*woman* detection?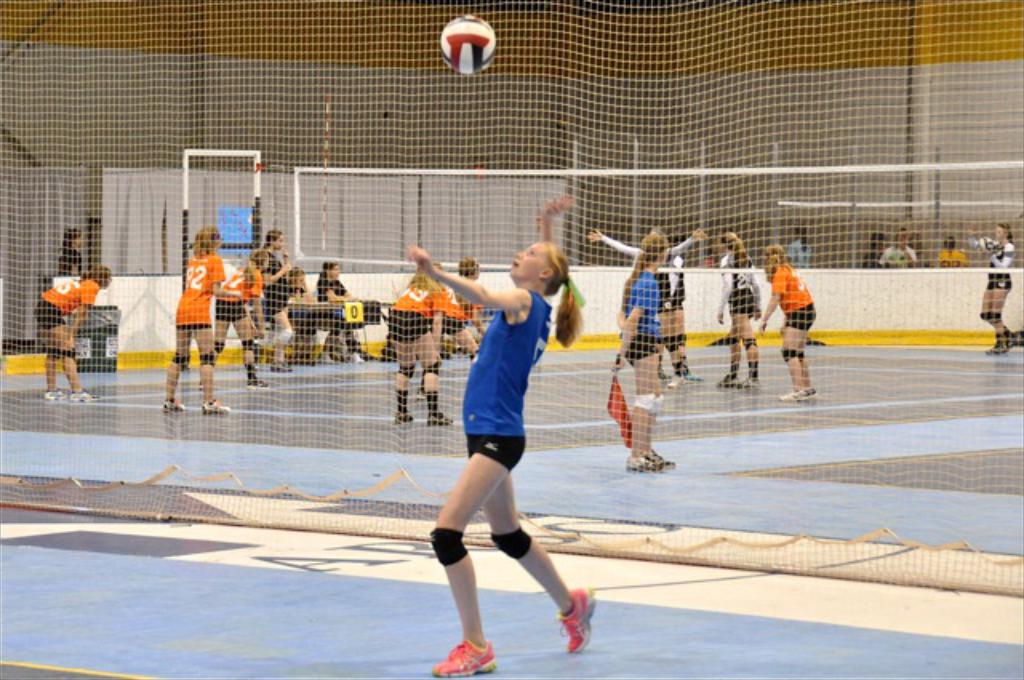
[386,259,461,430]
